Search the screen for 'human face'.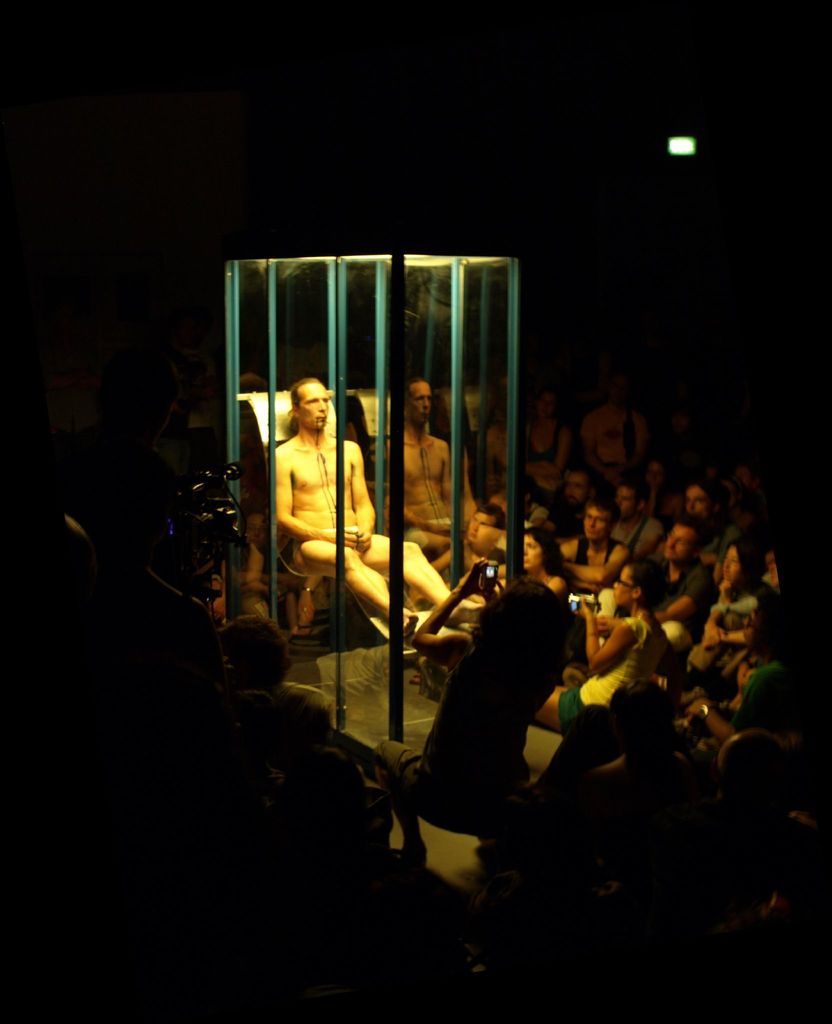
Found at select_region(728, 599, 757, 653).
